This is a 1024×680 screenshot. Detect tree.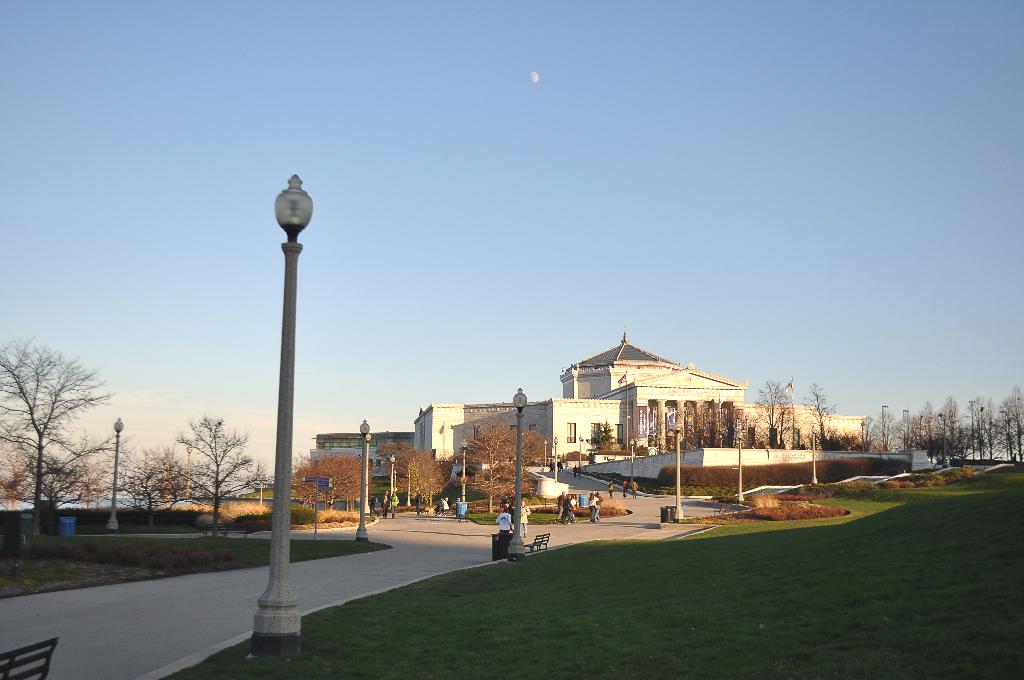
[458, 423, 540, 516].
